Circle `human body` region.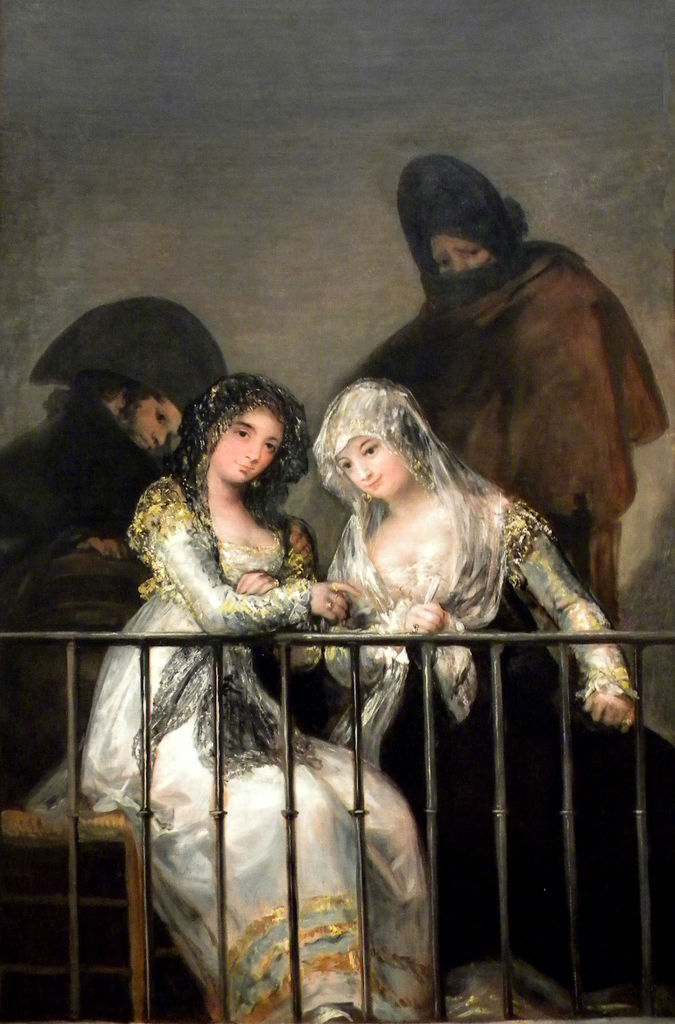
Region: (80, 470, 443, 1023).
